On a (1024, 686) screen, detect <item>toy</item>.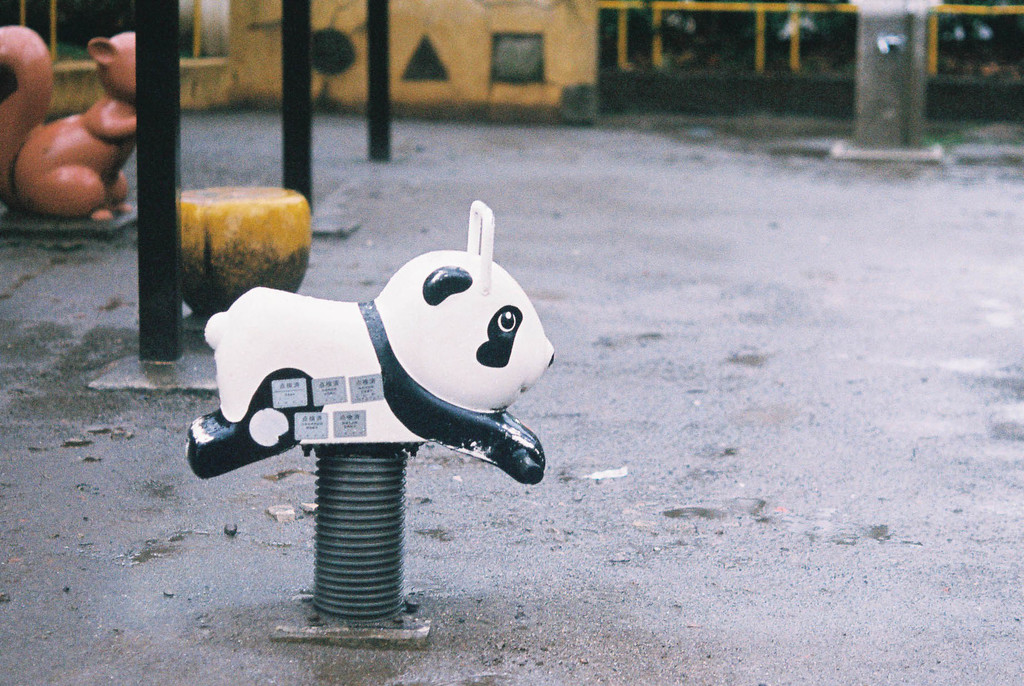
165:214:580:578.
